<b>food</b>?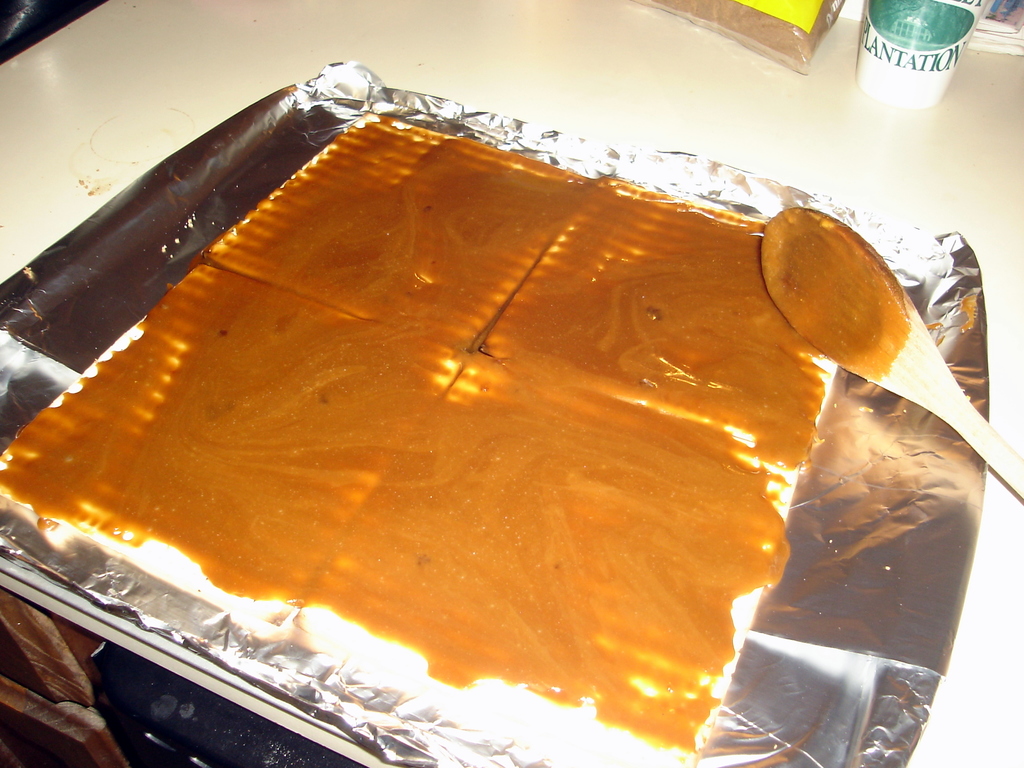
[left=47, top=102, right=998, bottom=729]
